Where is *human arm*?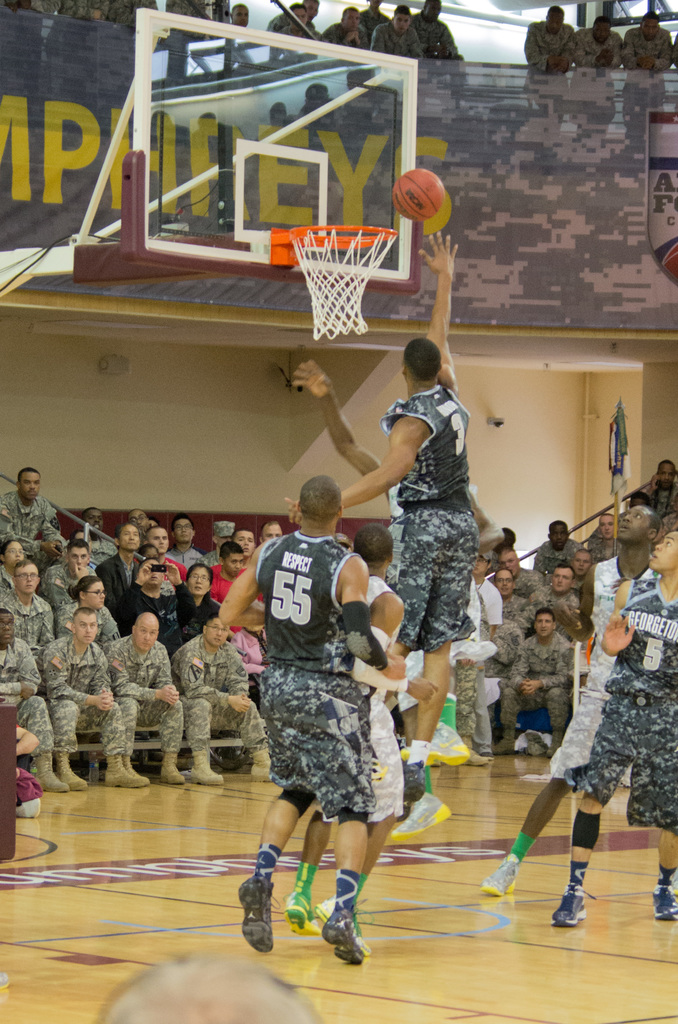
box=[60, 0, 101, 20].
